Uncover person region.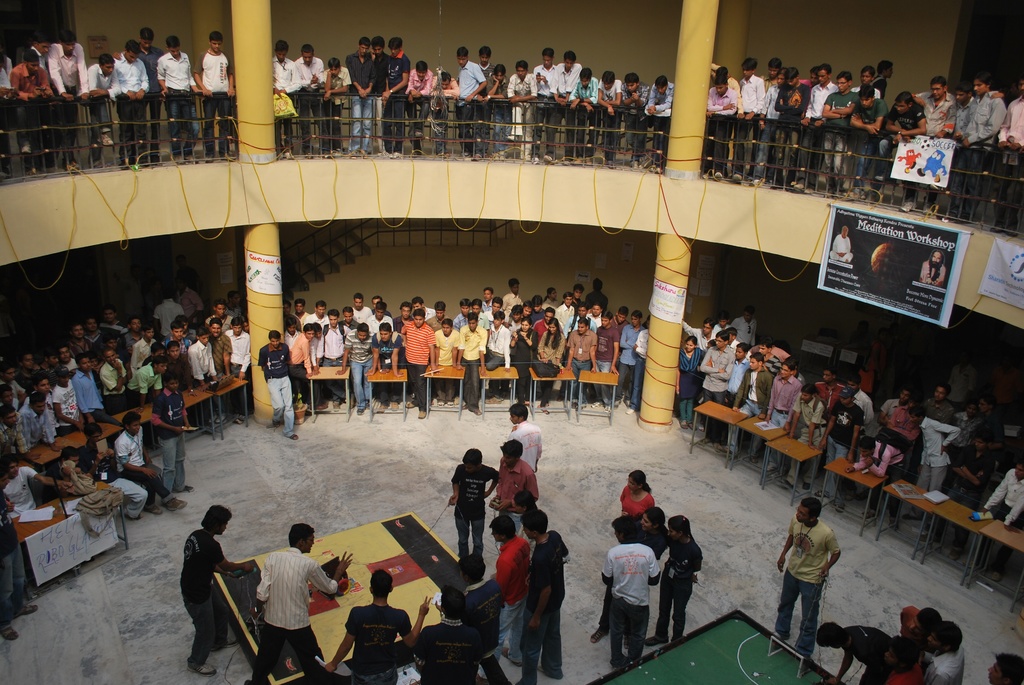
Uncovered: pyautogui.locateOnScreen(814, 604, 968, 683).
